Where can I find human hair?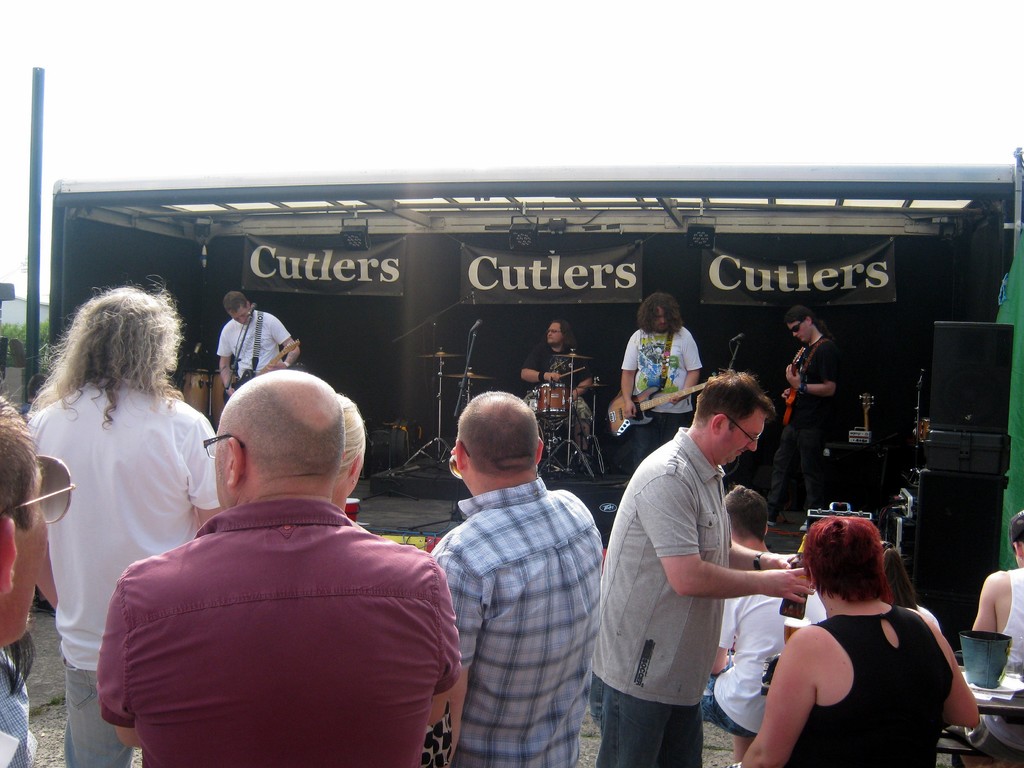
You can find it at left=42, top=290, right=175, bottom=448.
